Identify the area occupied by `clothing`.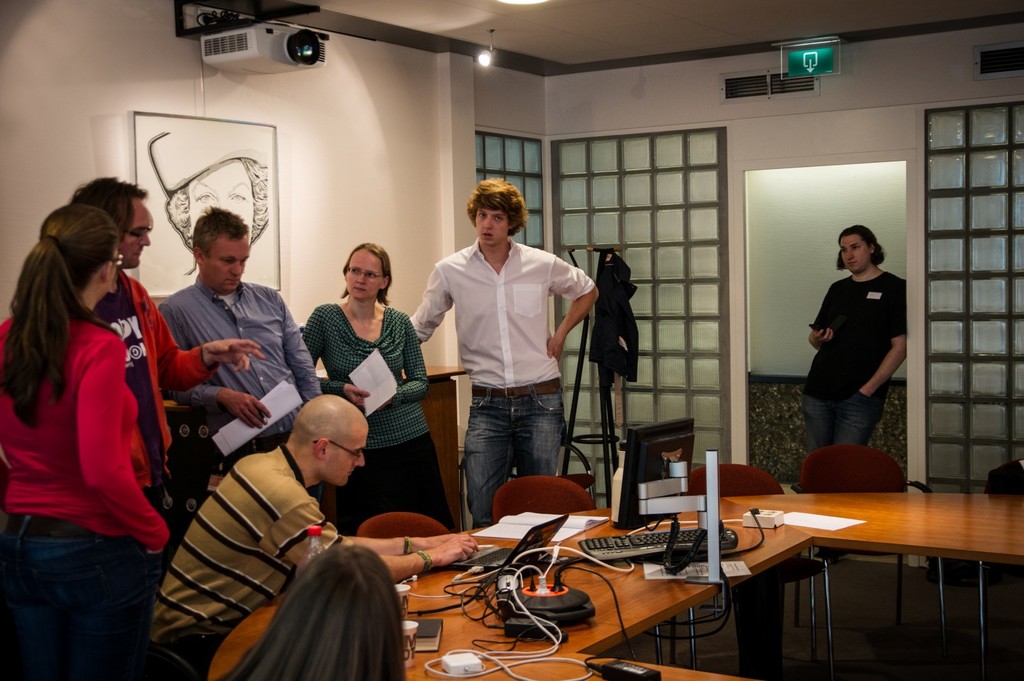
Area: l=800, t=262, r=910, b=447.
